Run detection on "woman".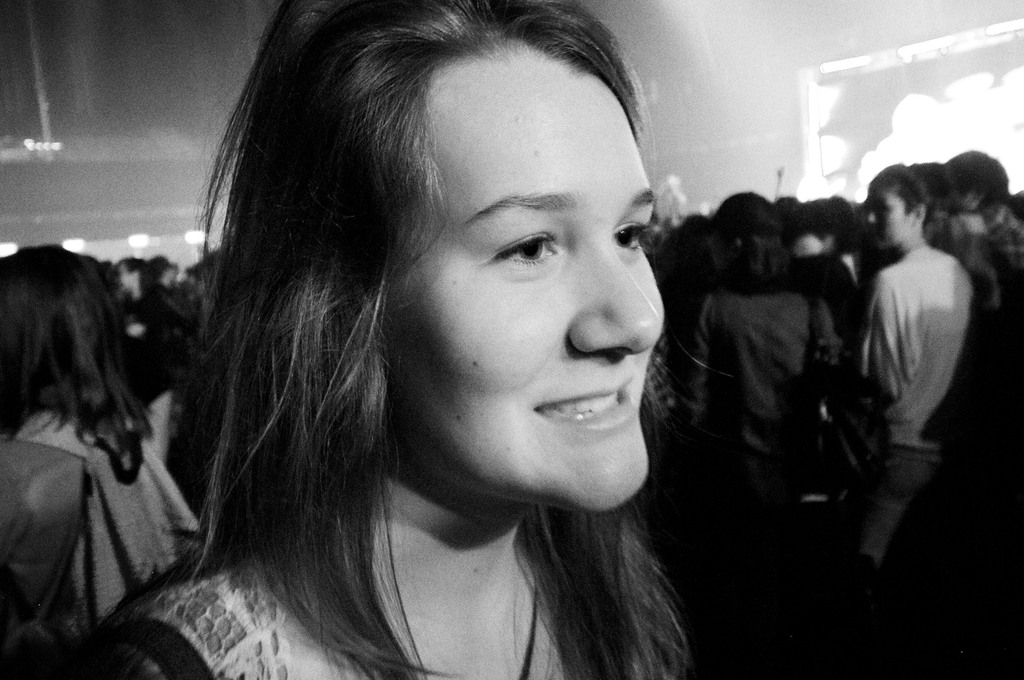
Result: (833,154,996,581).
